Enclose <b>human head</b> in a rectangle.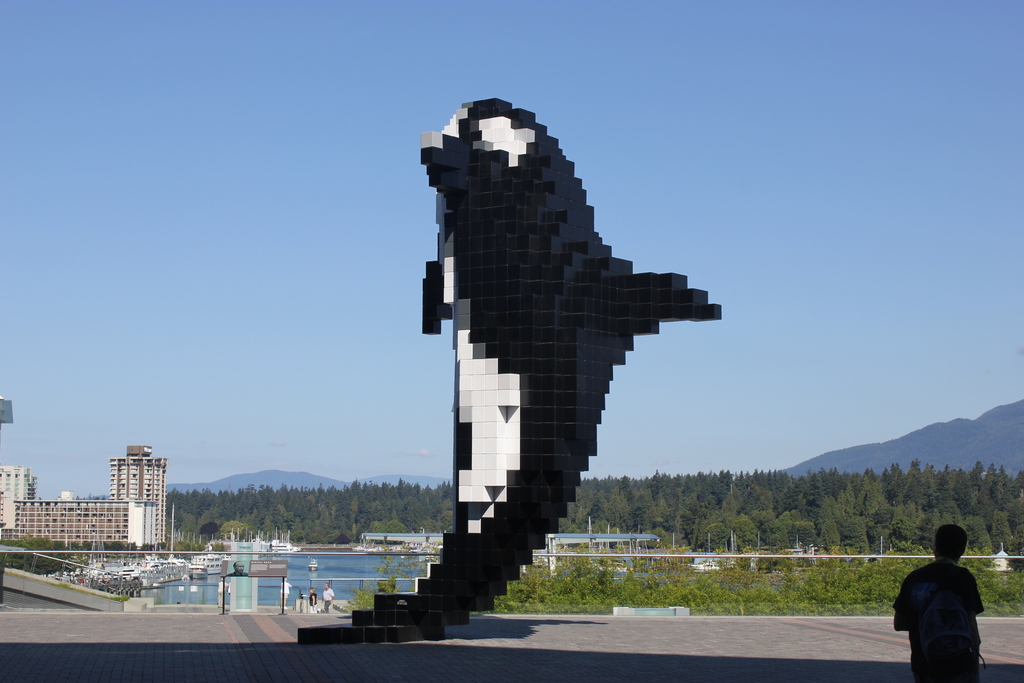
(934,525,968,560).
